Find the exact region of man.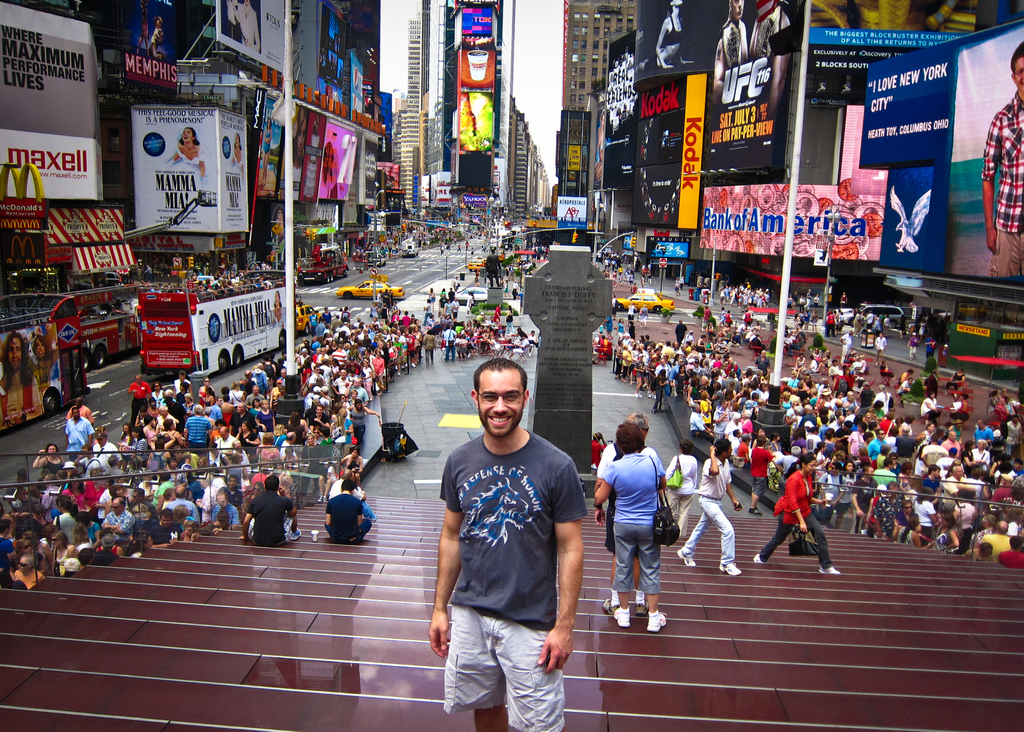
Exact region: l=941, t=465, r=967, b=508.
